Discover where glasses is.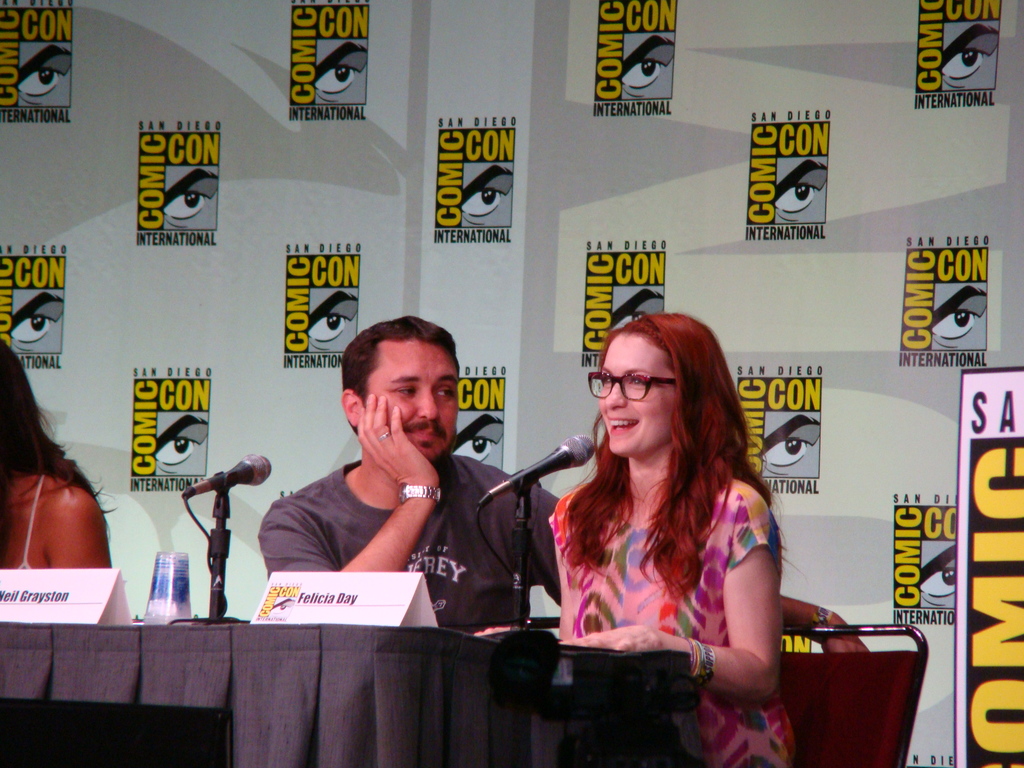
Discovered at {"left": 586, "top": 372, "right": 674, "bottom": 400}.
